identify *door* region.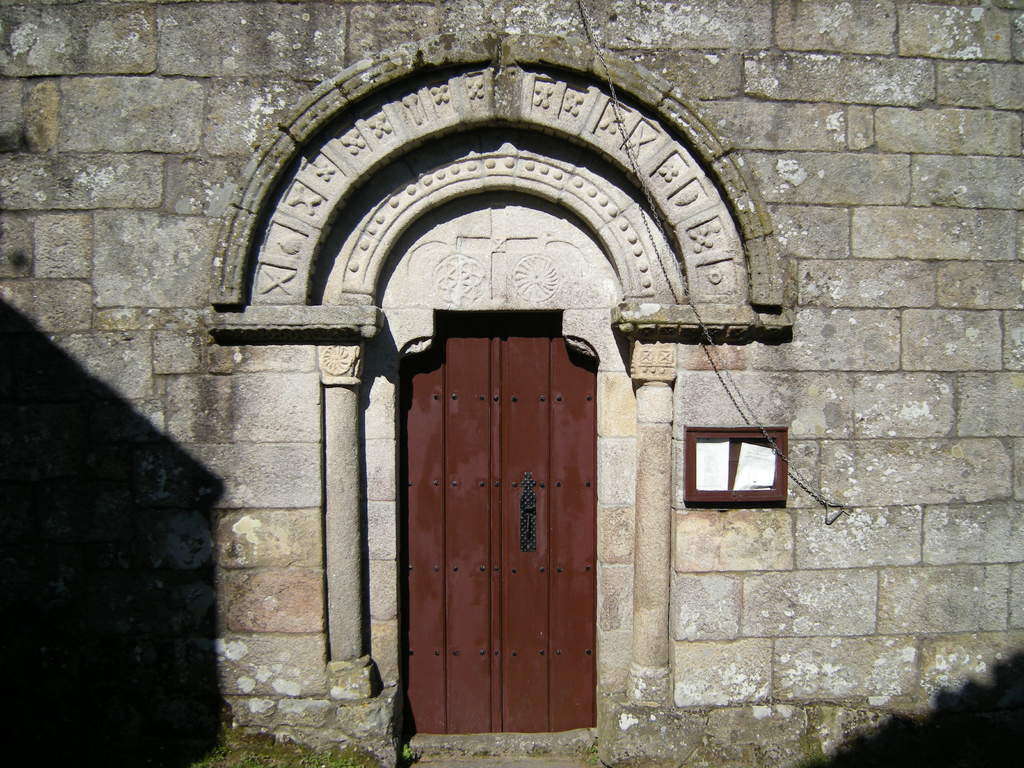
Region: x1=378 y1=268 x2=623 y2=737.
